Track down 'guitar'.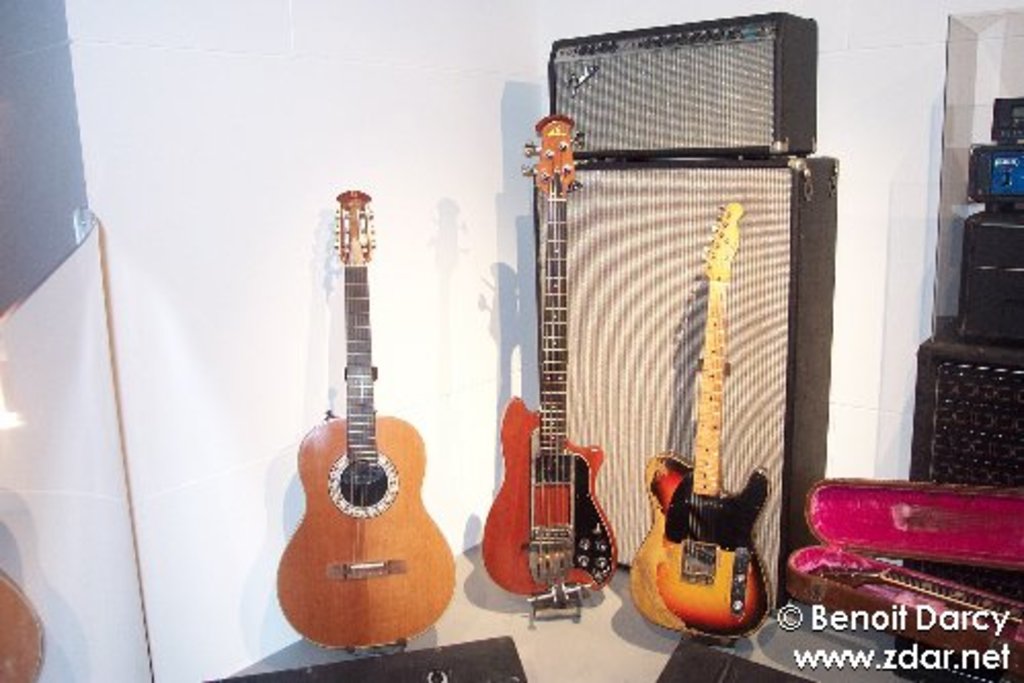
Tracked to 626:197:778:642.
